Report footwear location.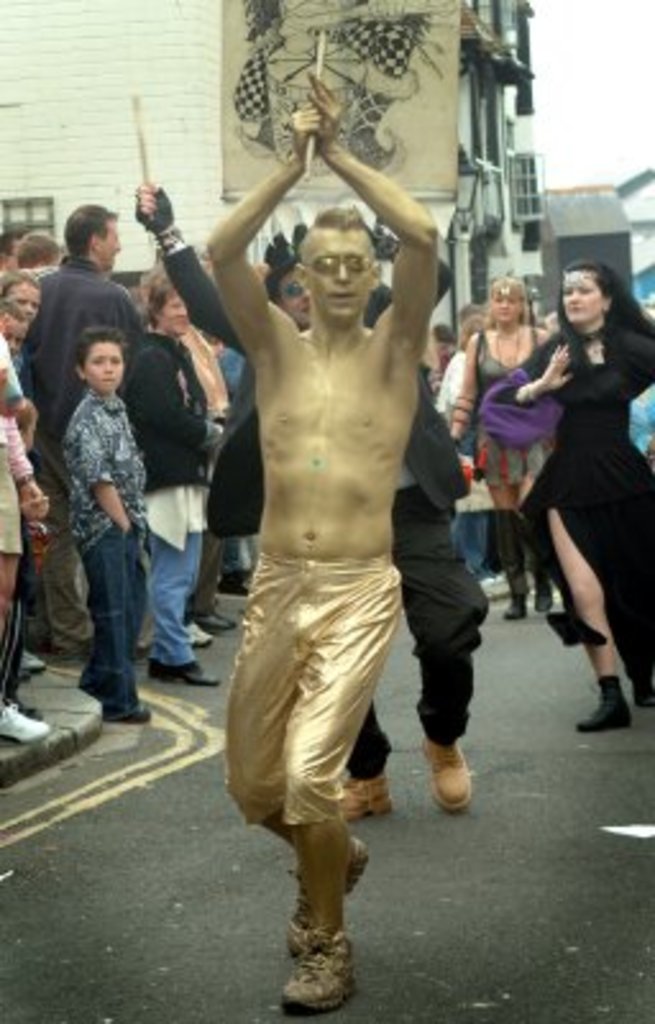
Report: l=18, t=648, r=38, b=684.
